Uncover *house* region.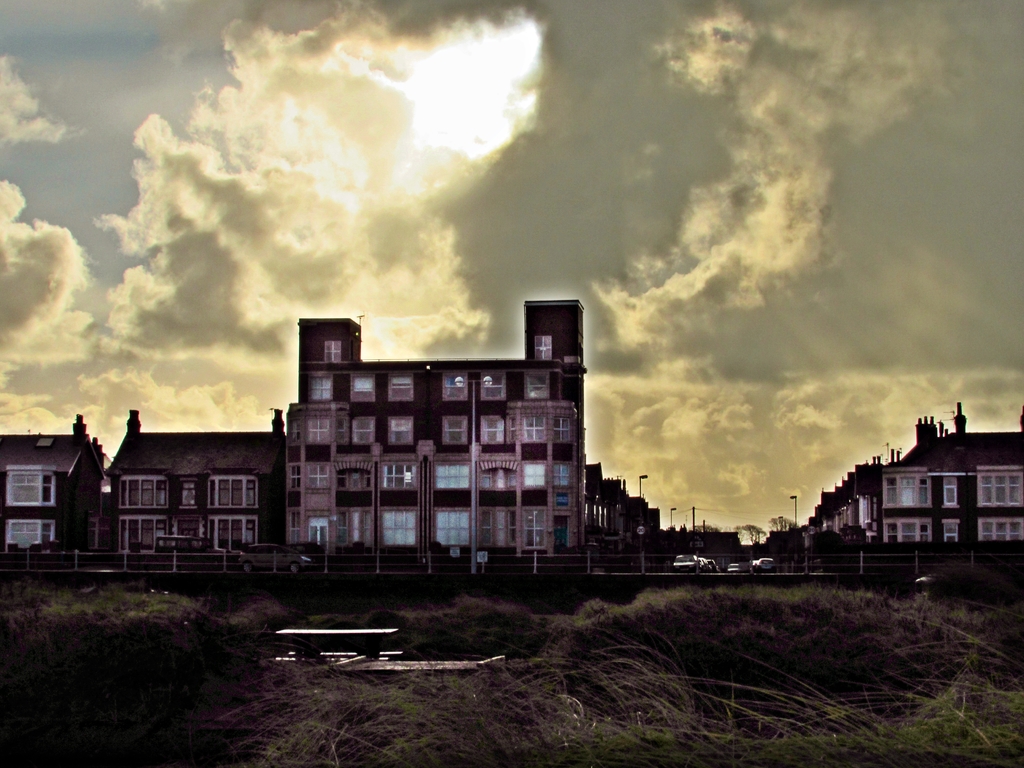
Uncovered: box=[0, 410, 100, 568].
